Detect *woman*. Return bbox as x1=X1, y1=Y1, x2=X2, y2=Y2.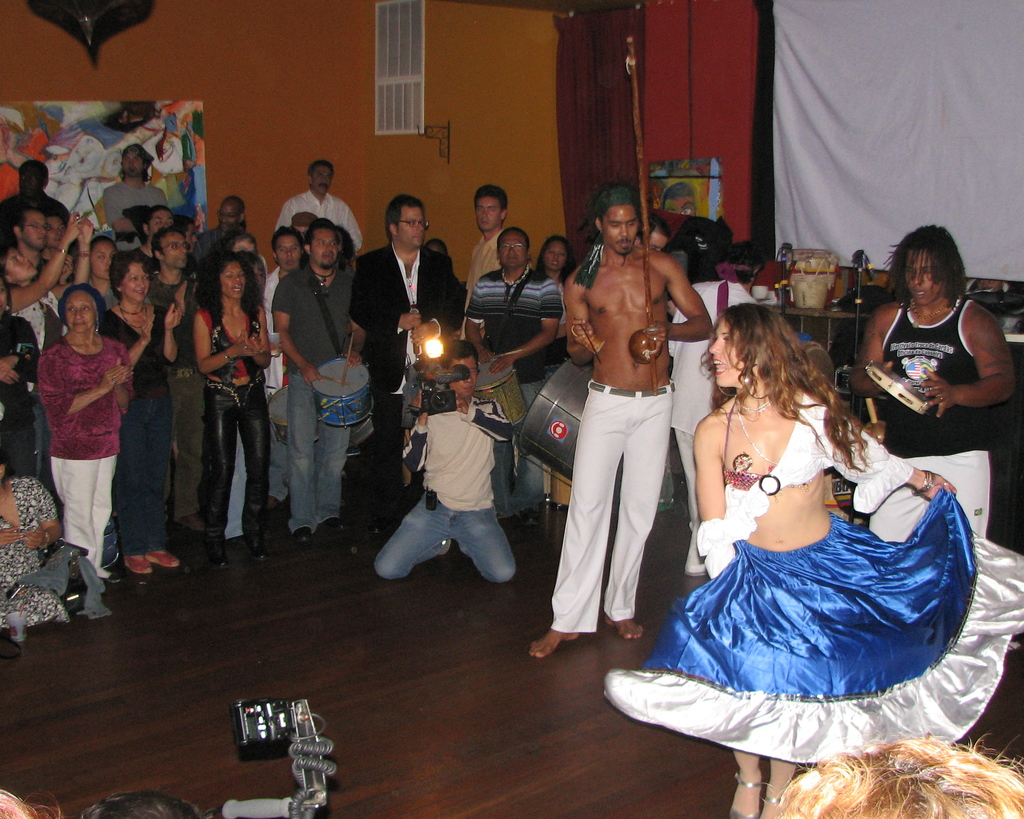
x1=38, y1=275, x2=179, y2=576.
